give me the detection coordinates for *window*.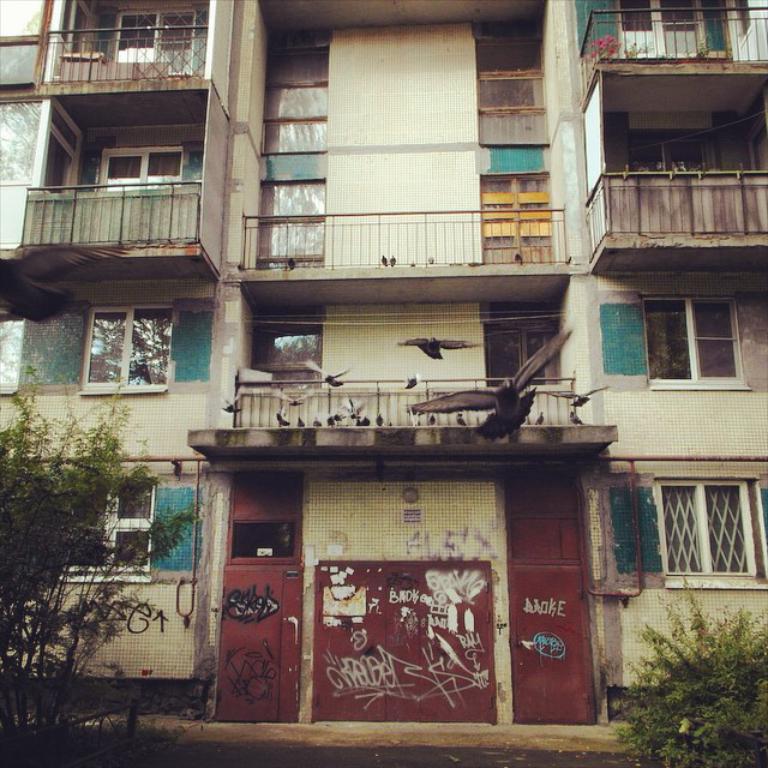
Rect(619, 0, 728, 59).
